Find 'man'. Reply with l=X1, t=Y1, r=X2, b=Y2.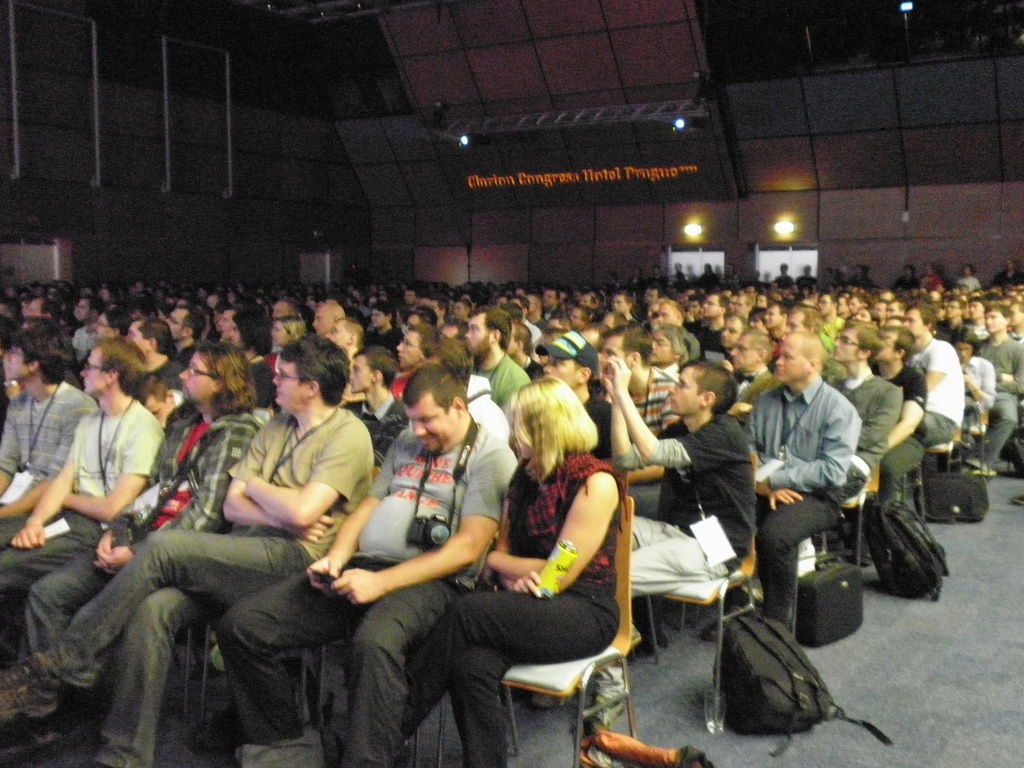
l=744, t=322, r=884, b=650.
